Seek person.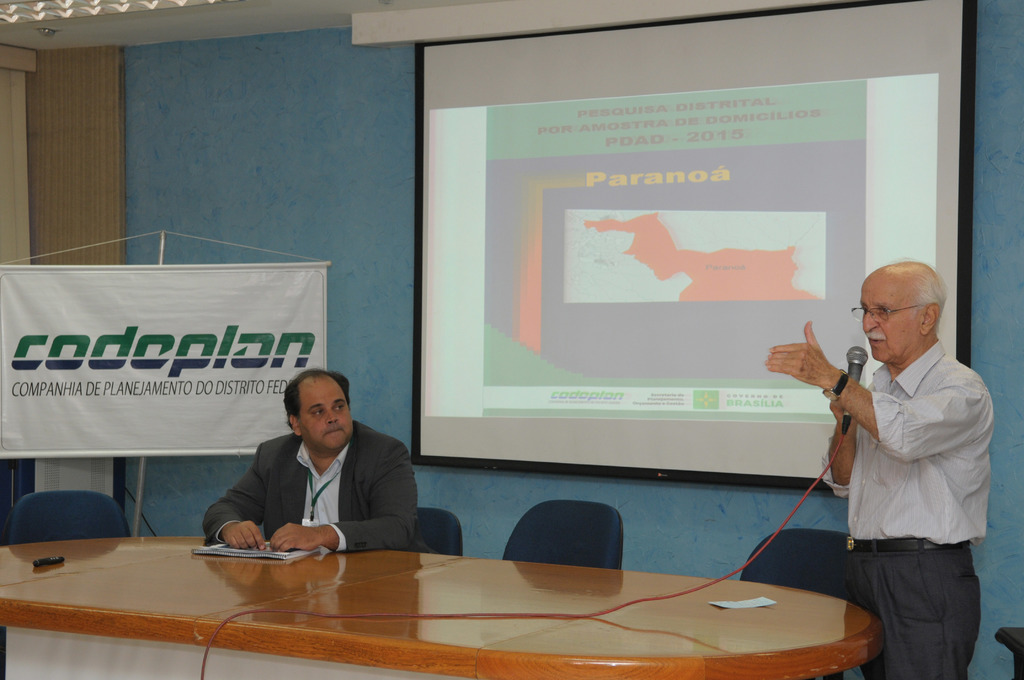
<box>767,257,1001,679</box>.
